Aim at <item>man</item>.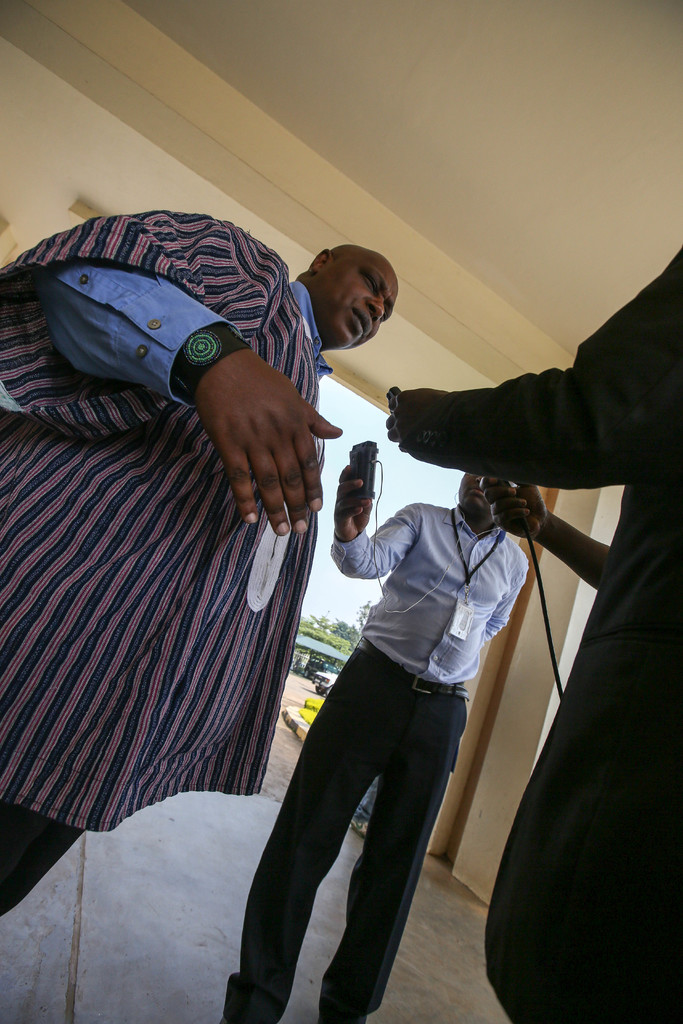
Aimed at rect(245, 405, 532, 996).
